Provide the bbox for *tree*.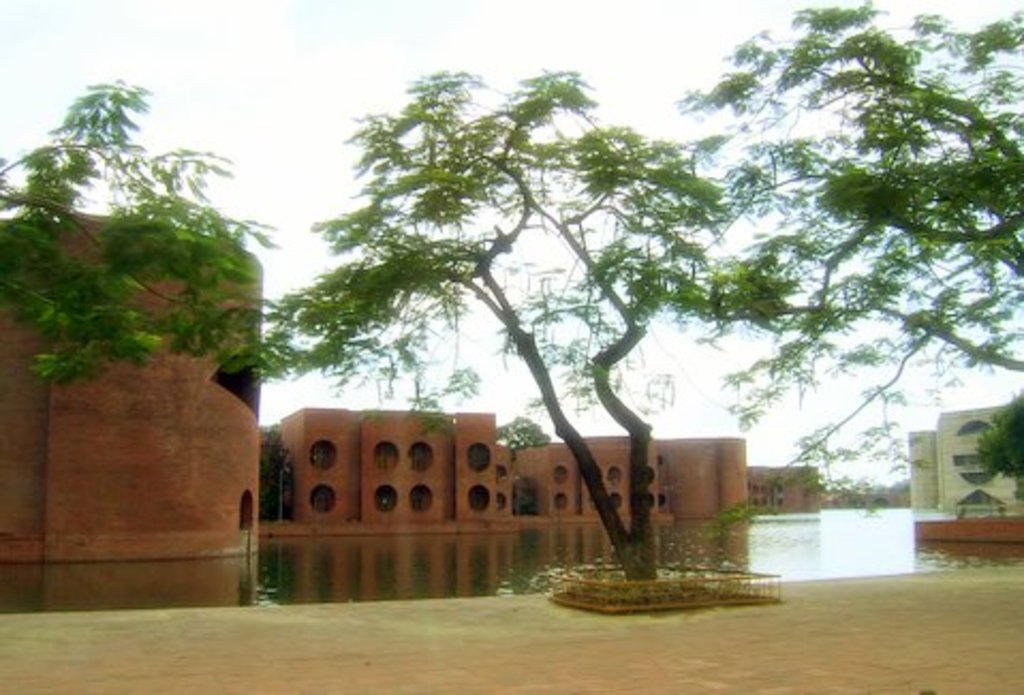
0, 60, 265, 383.
